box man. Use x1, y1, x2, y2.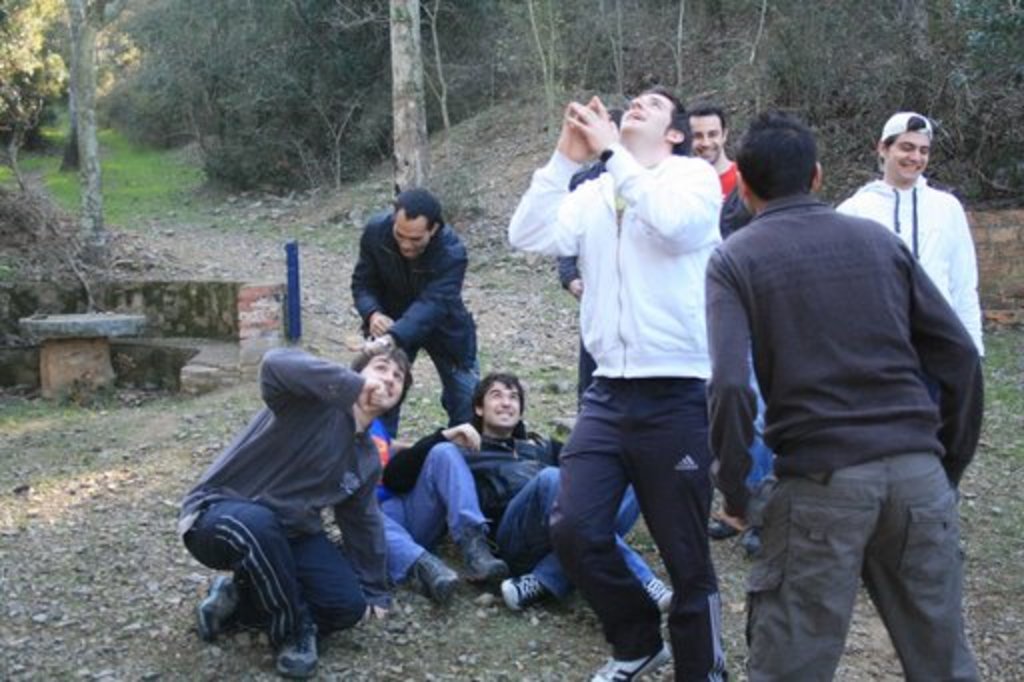
380, 366, 674, 616.
